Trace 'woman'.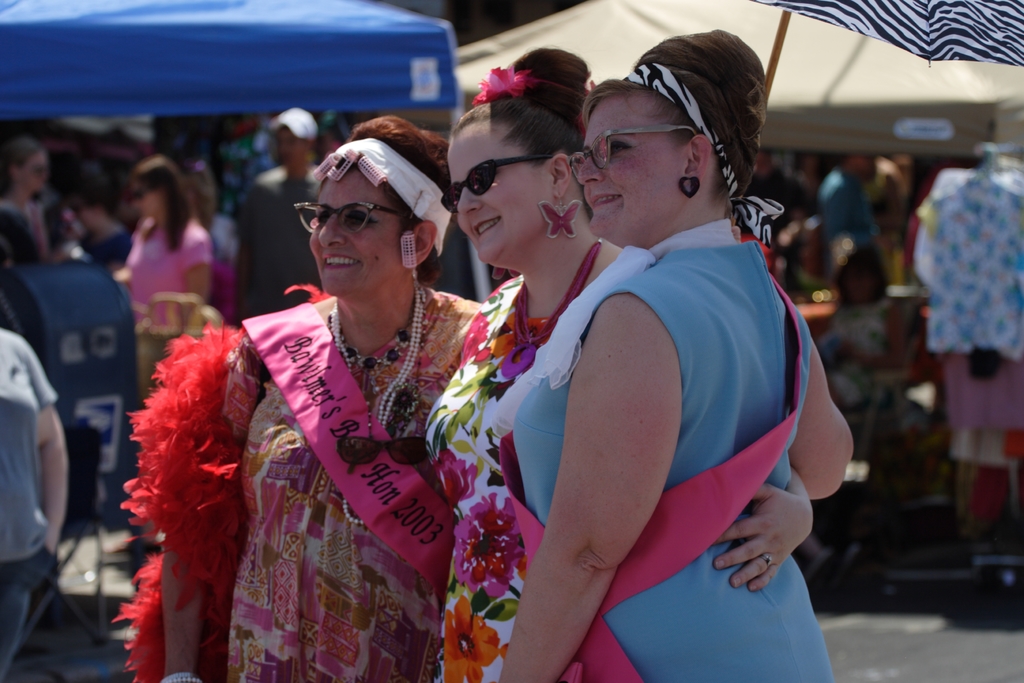
Traced to (left=498, top=26, right=854, bottom=682).
